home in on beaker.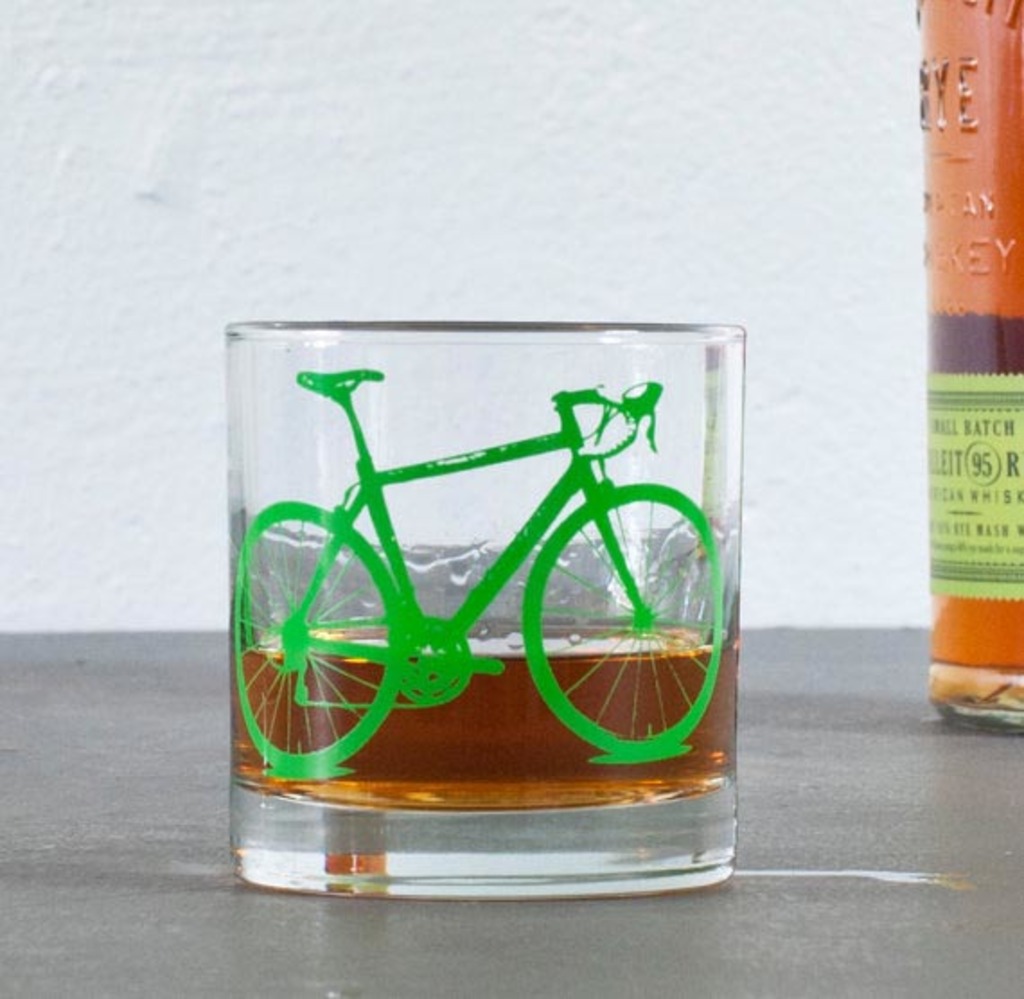
Homed in at (left=208, top=341, right=767, bottom=904).
